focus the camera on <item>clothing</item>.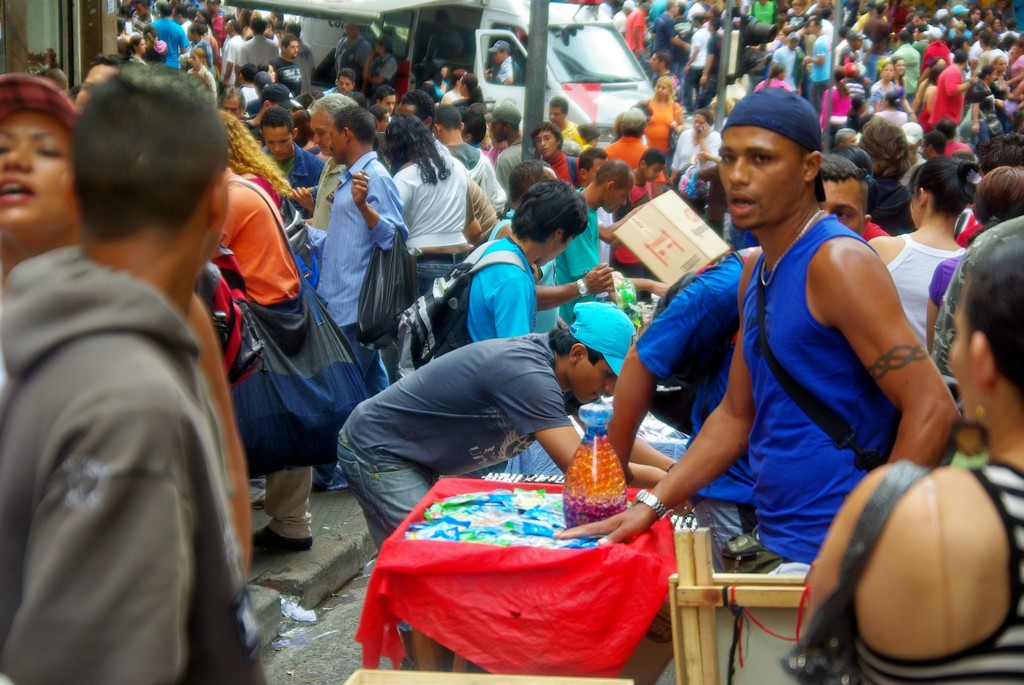
Focus region: 388, 143, 496, 313.
